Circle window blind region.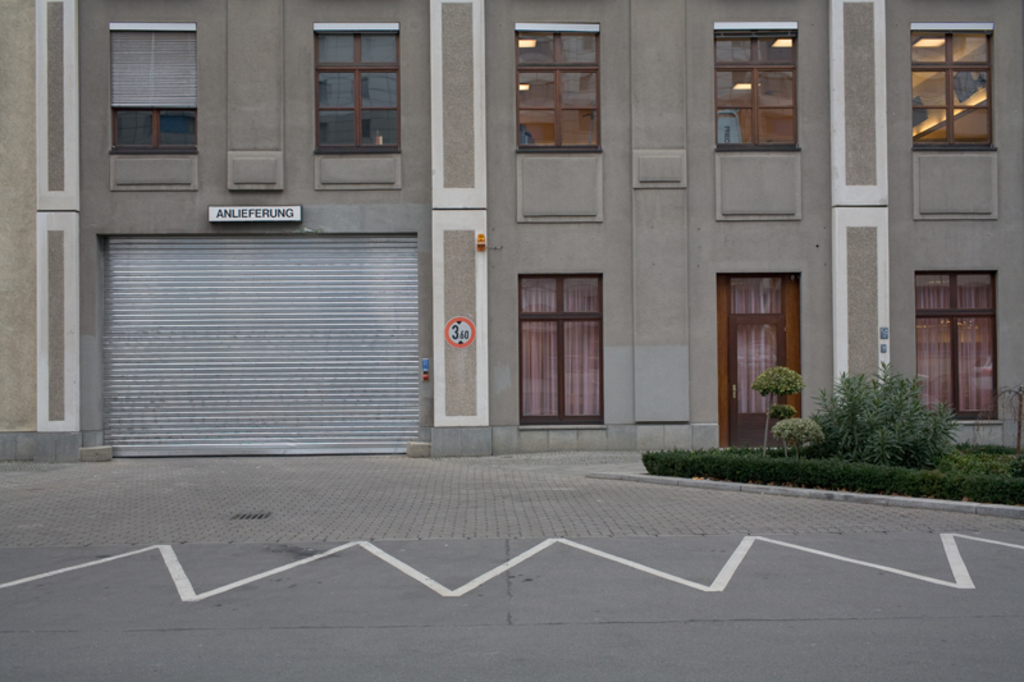
Region: [x1=518, y1=280, x2=600, y2=417].
